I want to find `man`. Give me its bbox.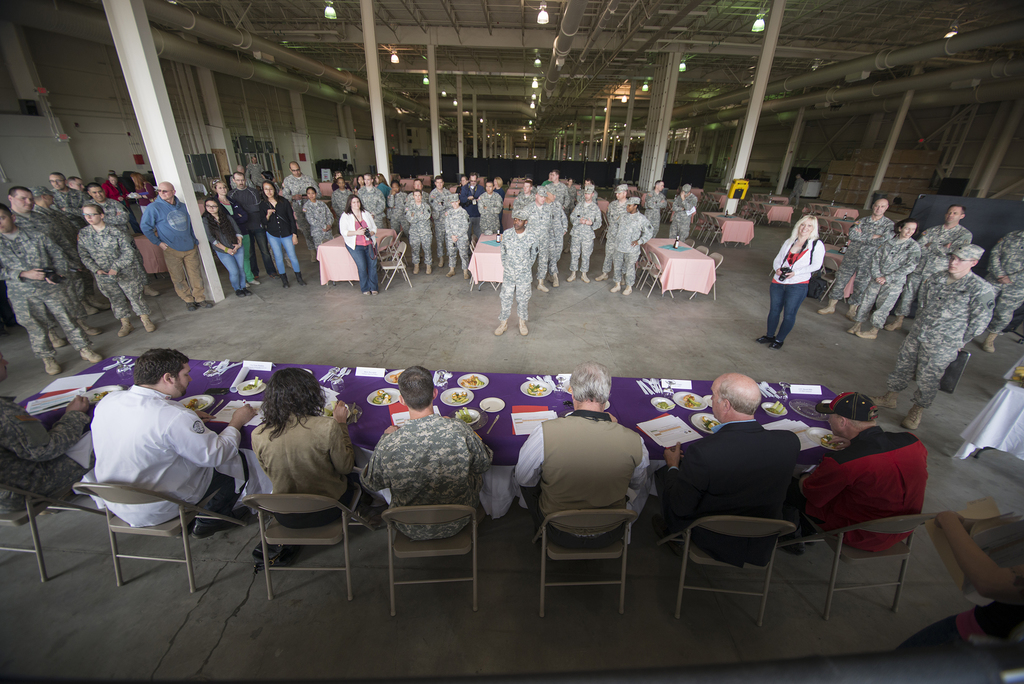
x1=787 y1=172 x2=806 y2=209.
